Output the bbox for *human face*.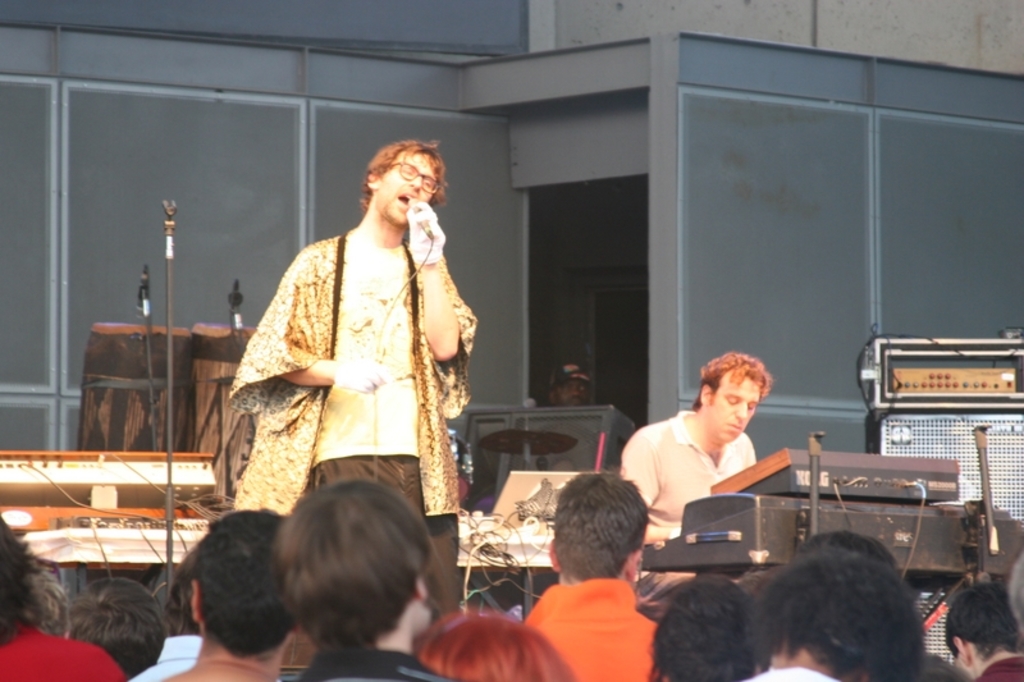
l=376, t=154, r=438, b=225.
